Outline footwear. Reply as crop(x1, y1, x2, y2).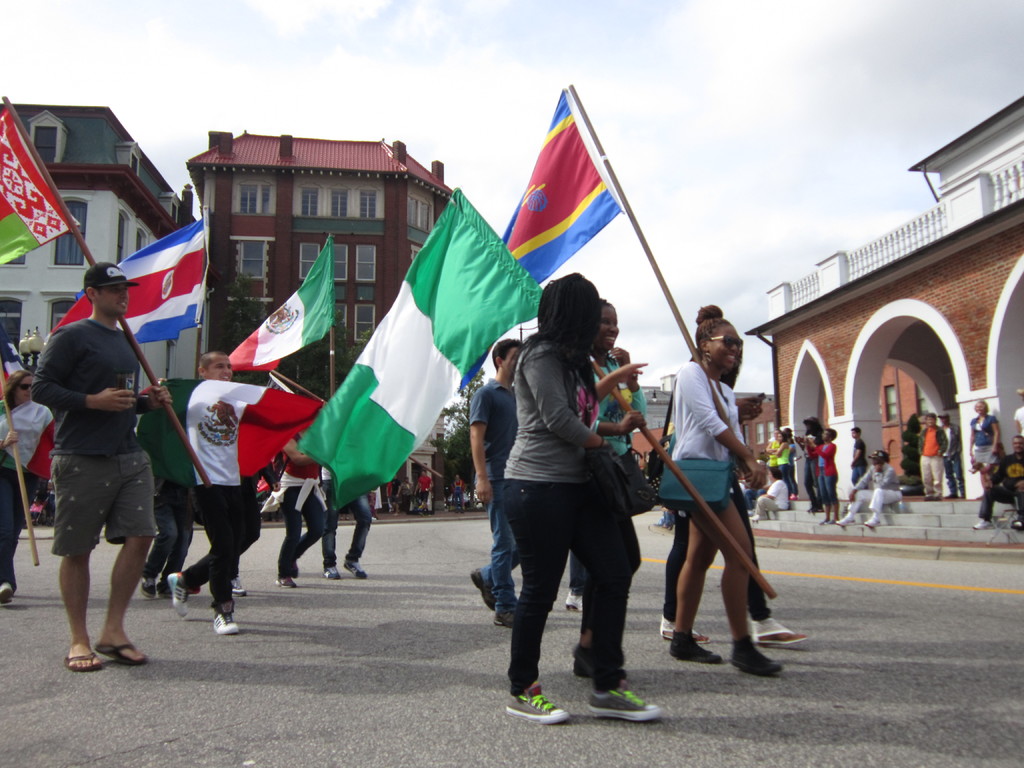
crop(166, 570, 191, 619).
